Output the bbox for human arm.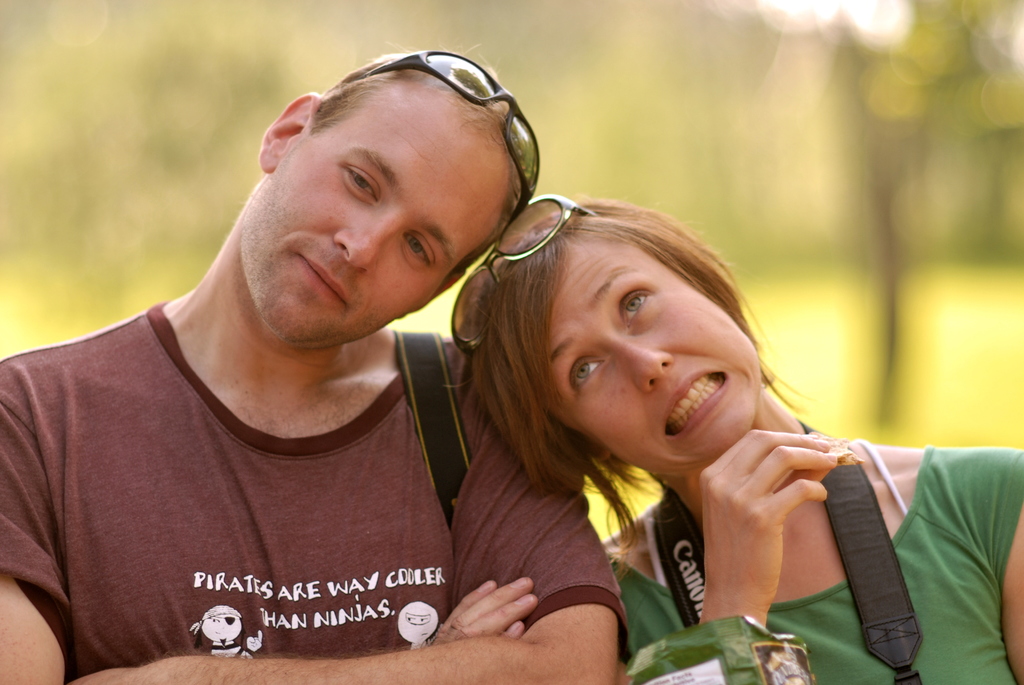
region(61, 414, 632, 684).
